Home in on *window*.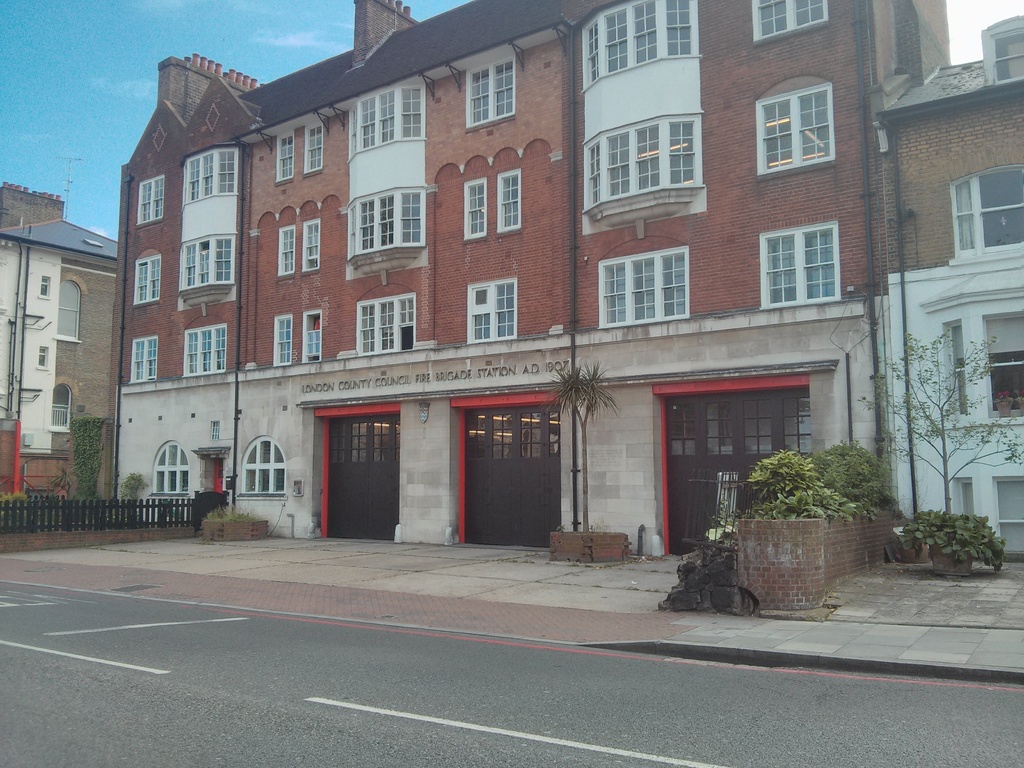
Homed in at bbox(273, 314, 291, 367).
